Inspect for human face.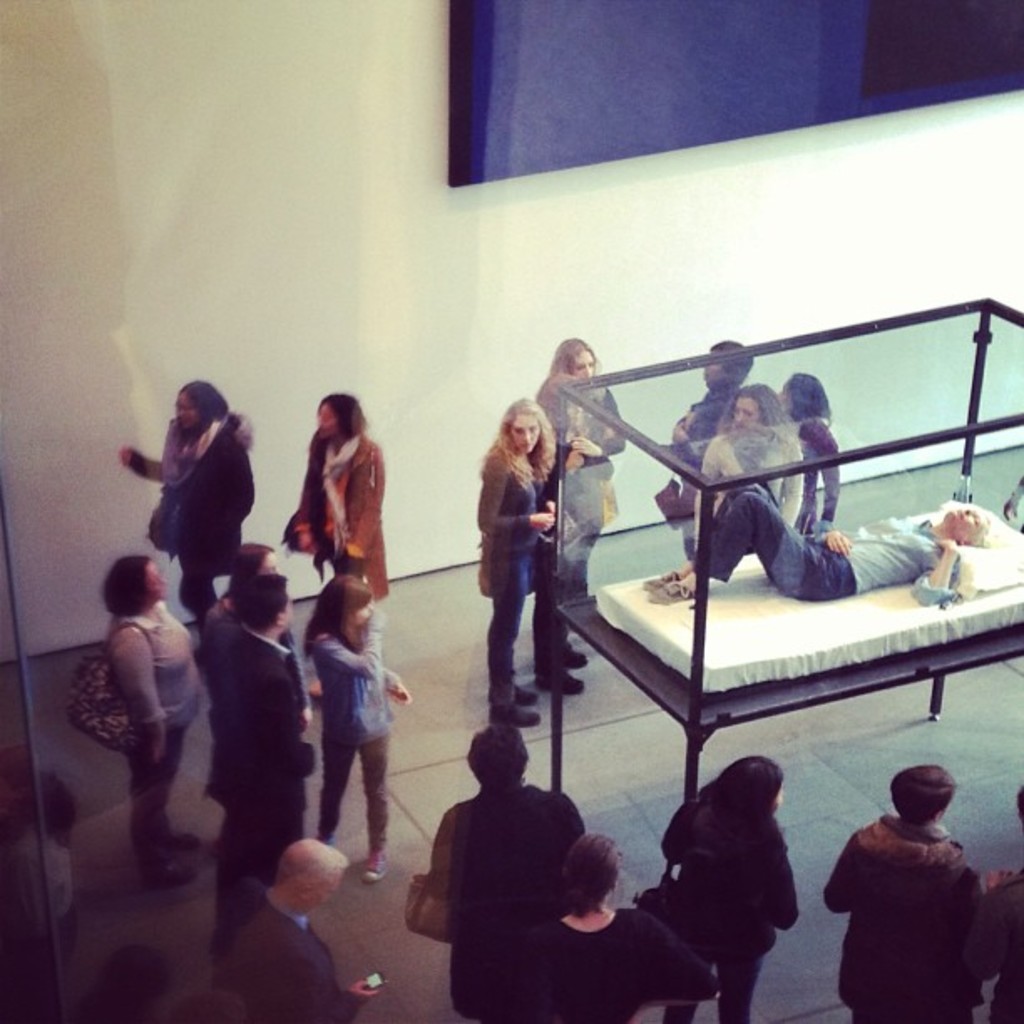
Inspection: locate(940, 798, 955, 822).
